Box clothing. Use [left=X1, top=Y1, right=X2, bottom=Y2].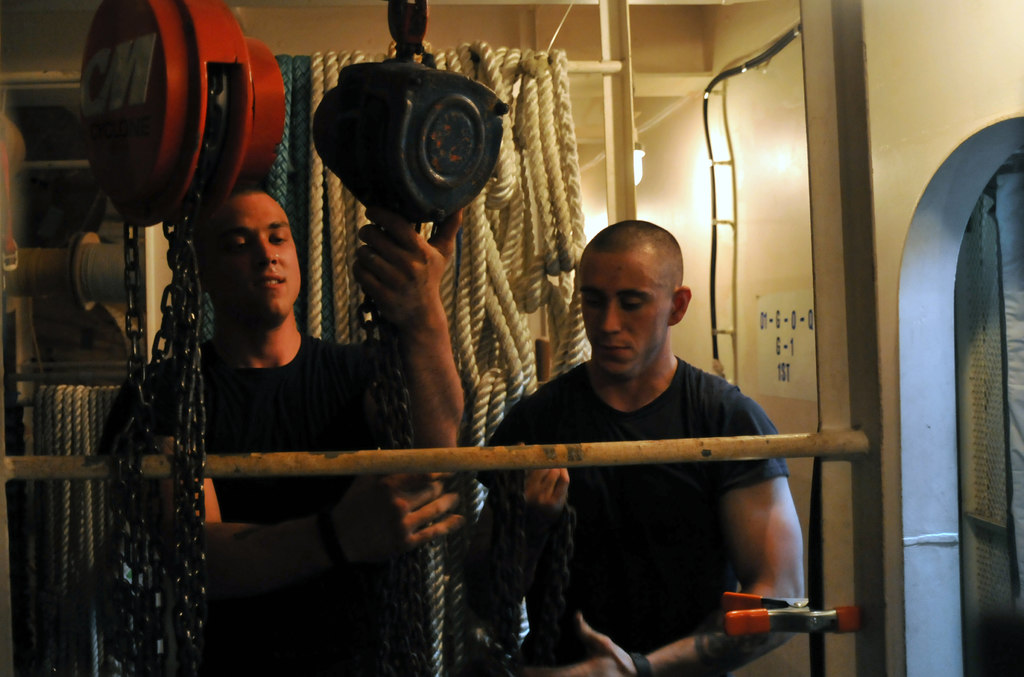
[left=473, top=340, right=819, bottom=676].
